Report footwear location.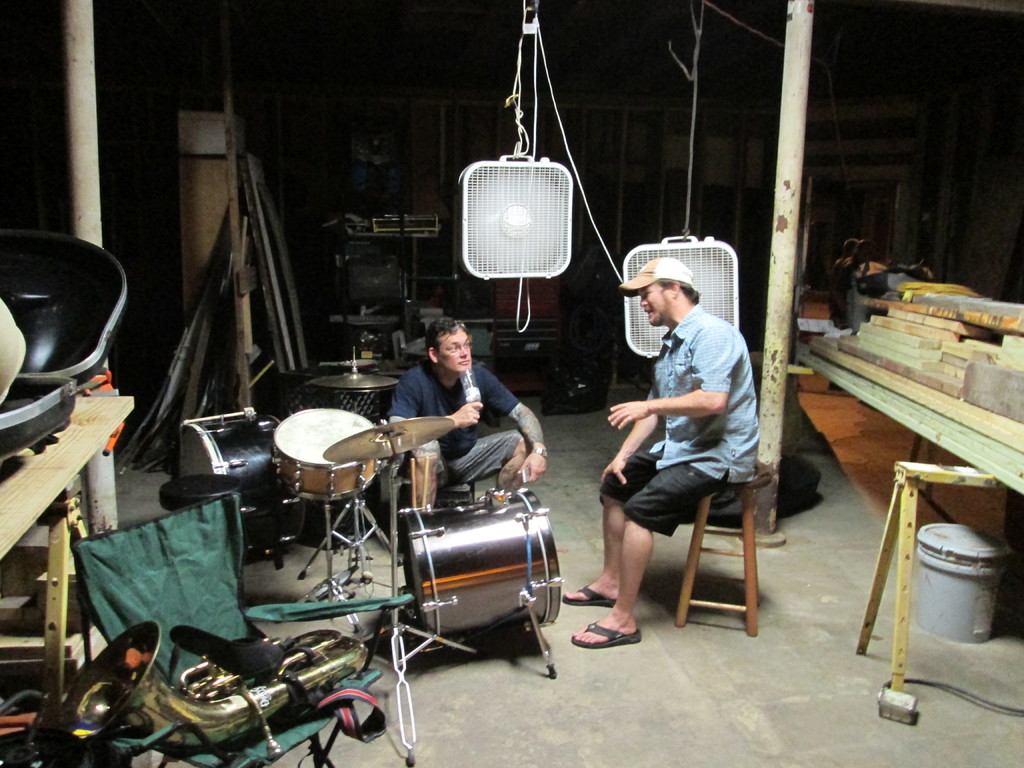
Report: detection(563, 579, 618, 609).
